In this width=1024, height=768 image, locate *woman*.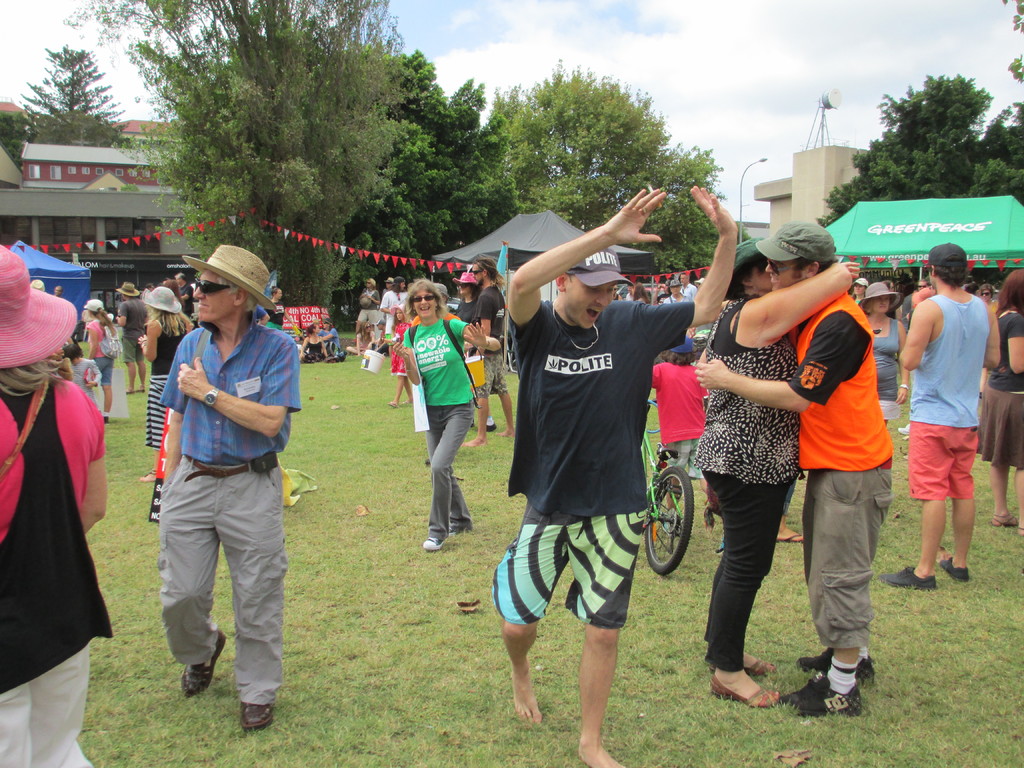
Bounding box: <region>977, 265, 1023, 535</region>.
